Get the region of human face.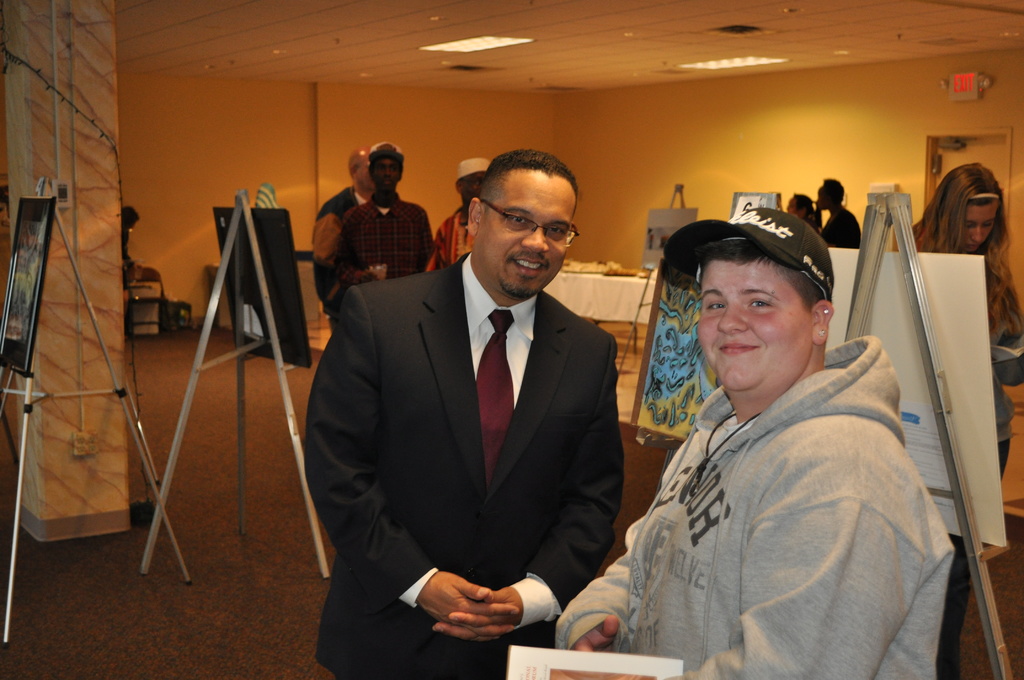
rect(964, 200, 997, 252).
